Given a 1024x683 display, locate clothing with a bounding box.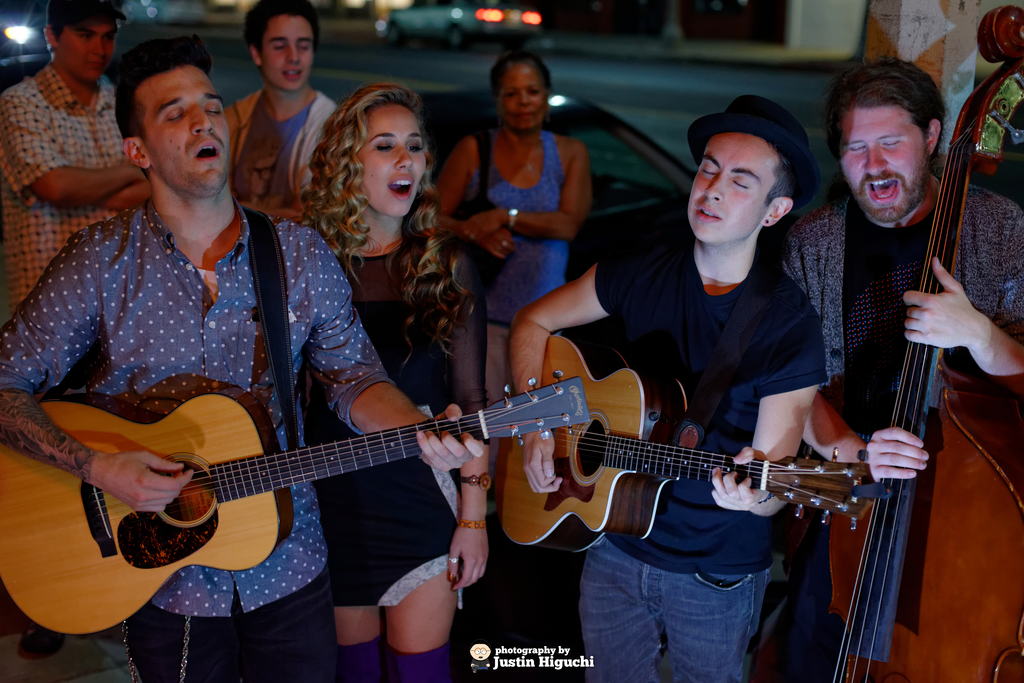
Located: [772,188,1023,679].
